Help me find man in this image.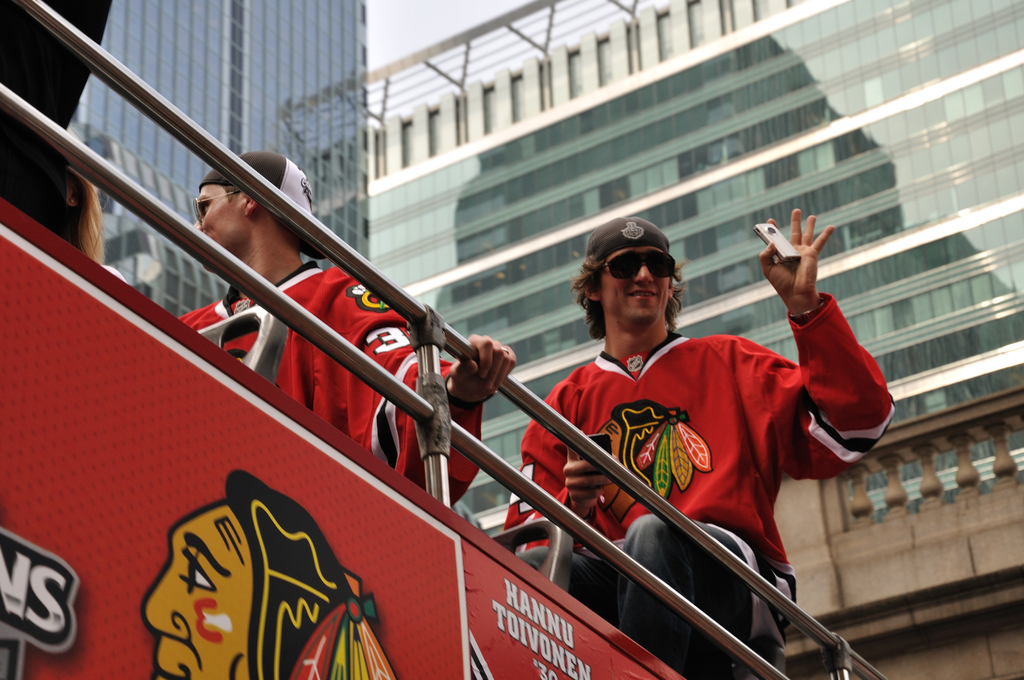
Found it: left=156, top=145, right=520, bottom=514.
